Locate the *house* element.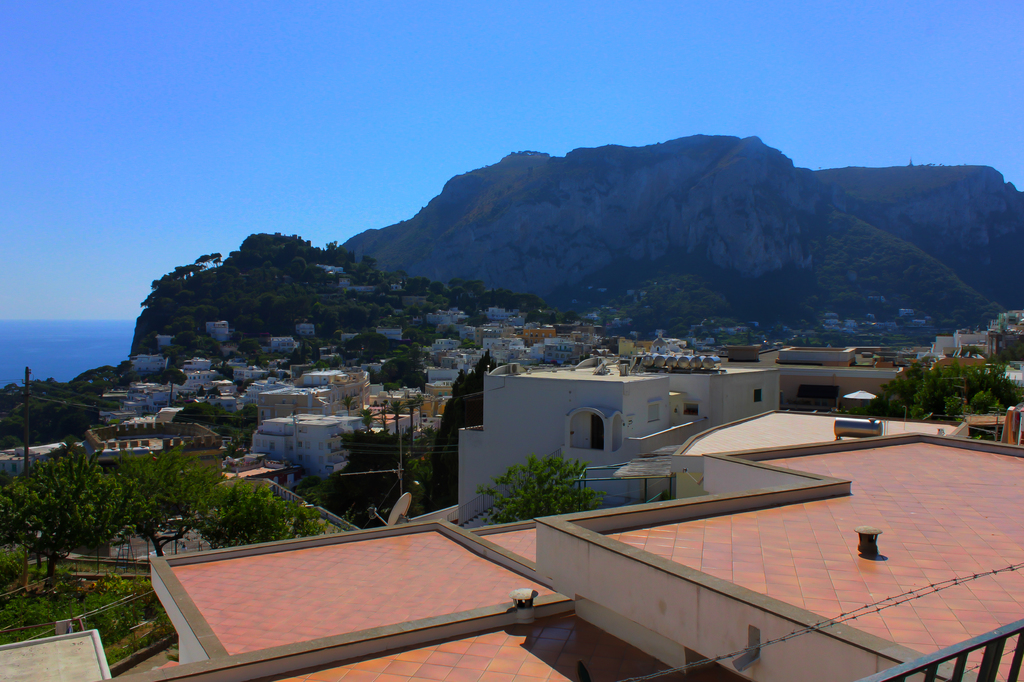
Element bbox: 164, 408, 183, 428.
